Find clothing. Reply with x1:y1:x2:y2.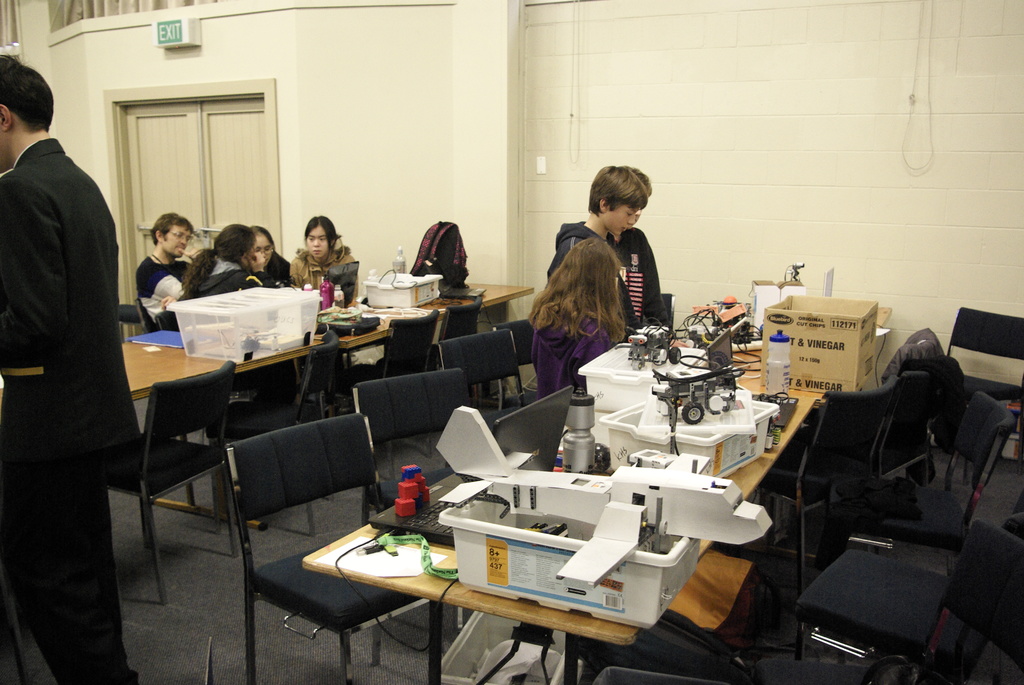
543:217:669:332.
